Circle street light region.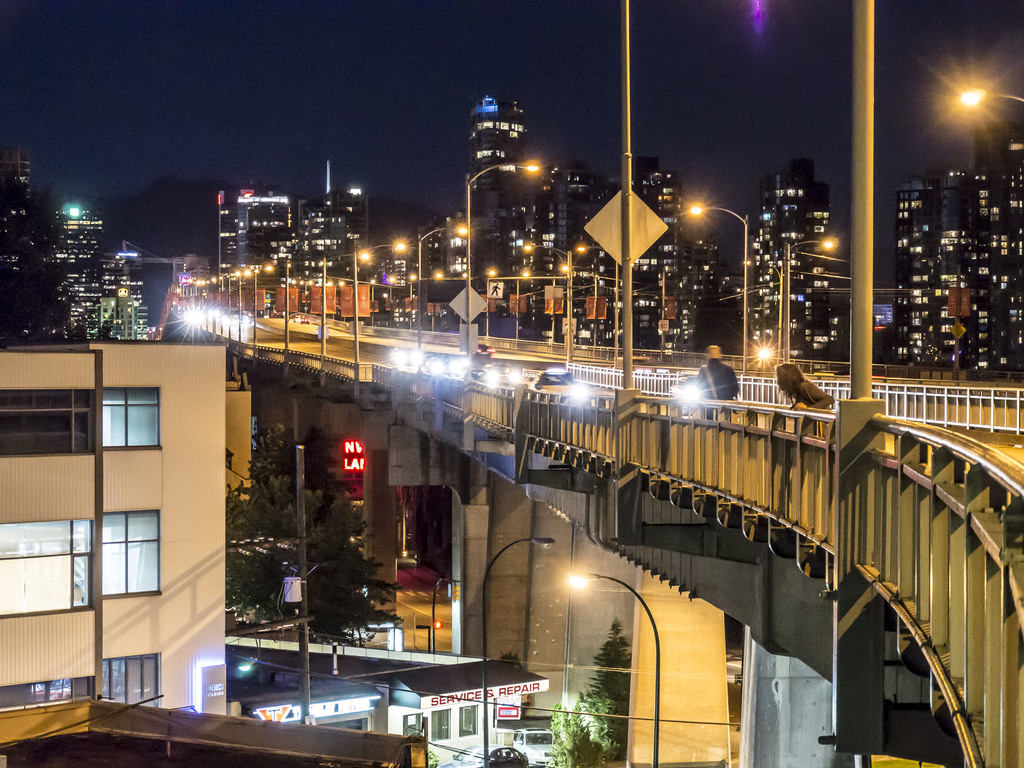
Region: <box>188,273,248,341</box>.
